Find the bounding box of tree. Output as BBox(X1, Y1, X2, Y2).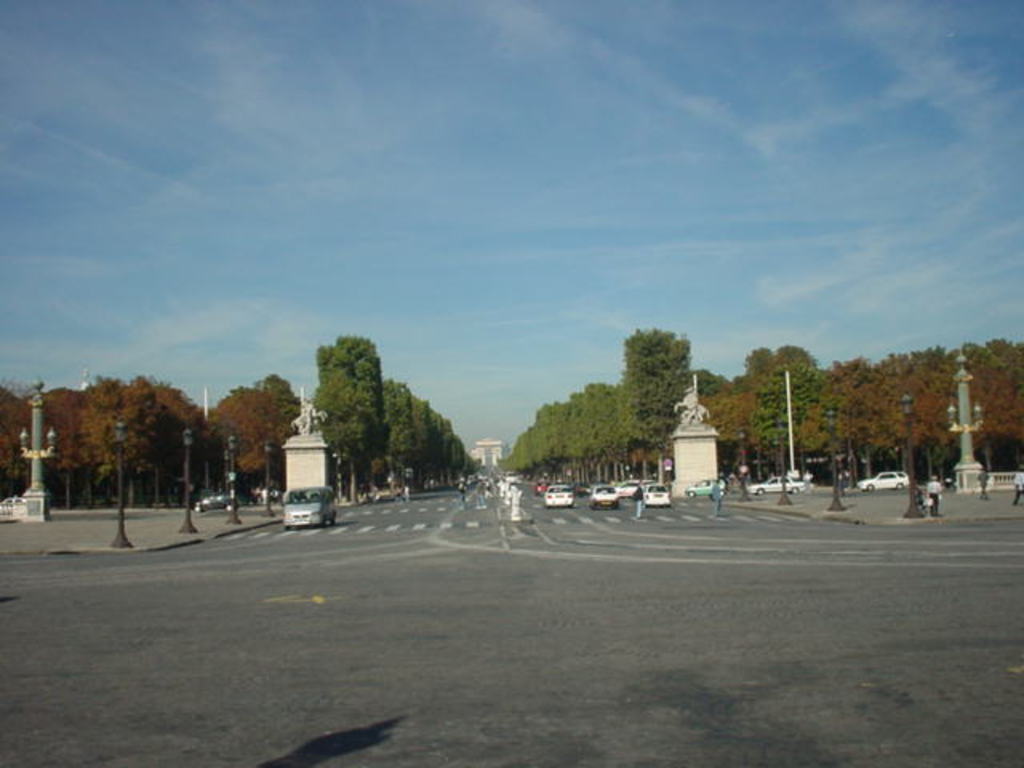
BBox(315, 339, 381, 490).
